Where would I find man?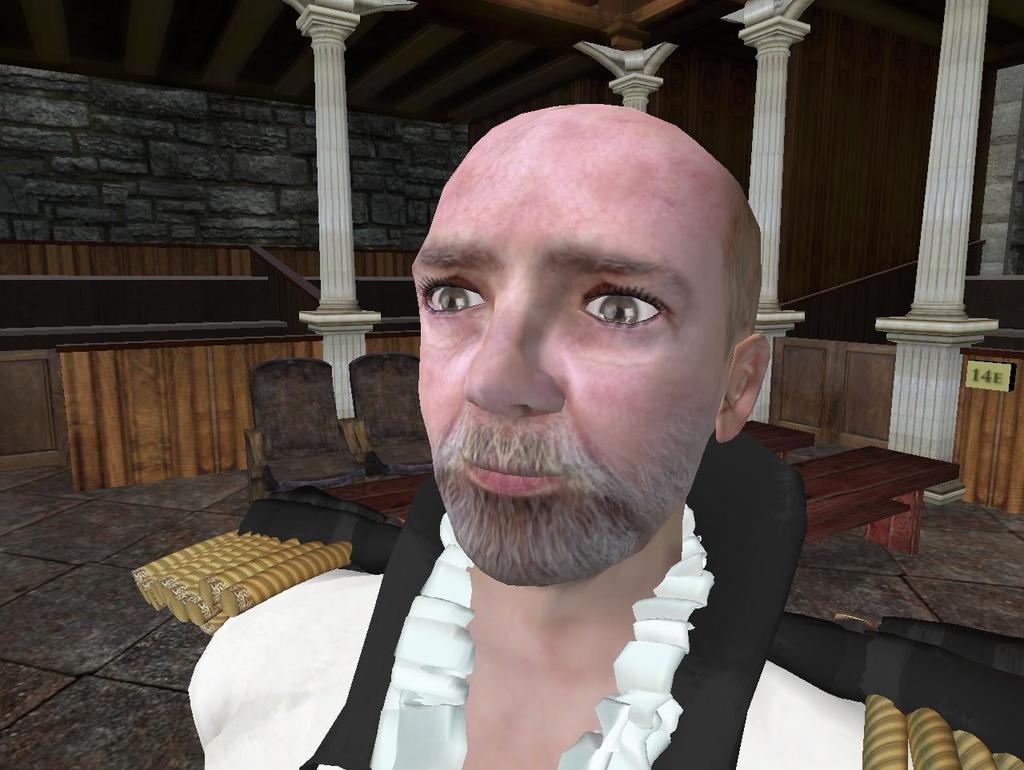
At (x1=179, y1=112, x2=1023, y2=769).
